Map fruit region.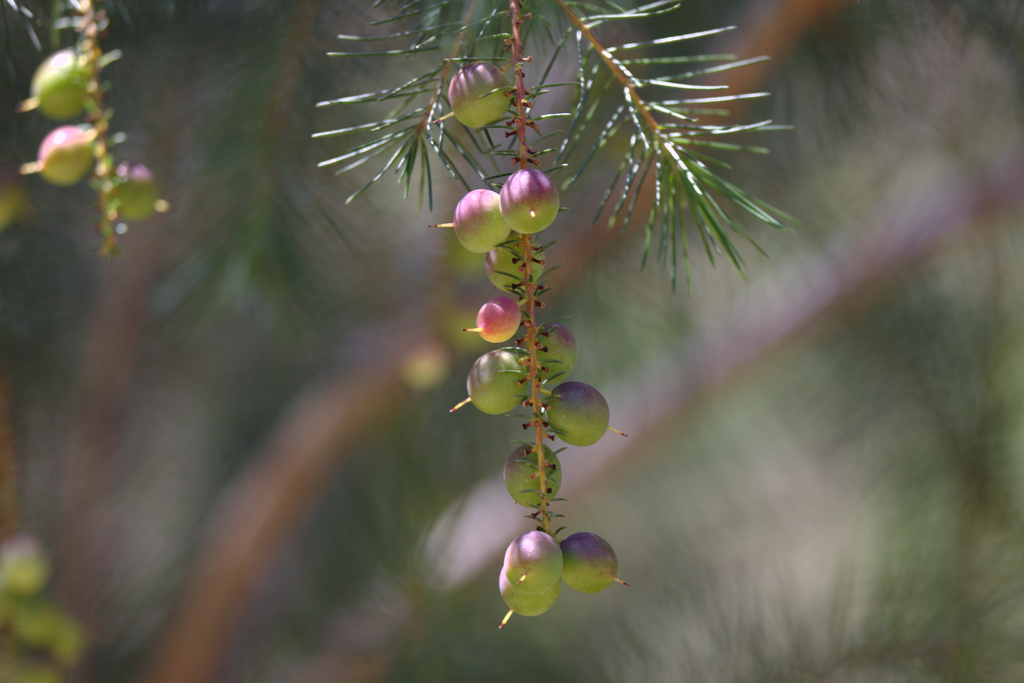
Mapped to <region>430, 58, 530, 143</region>.
